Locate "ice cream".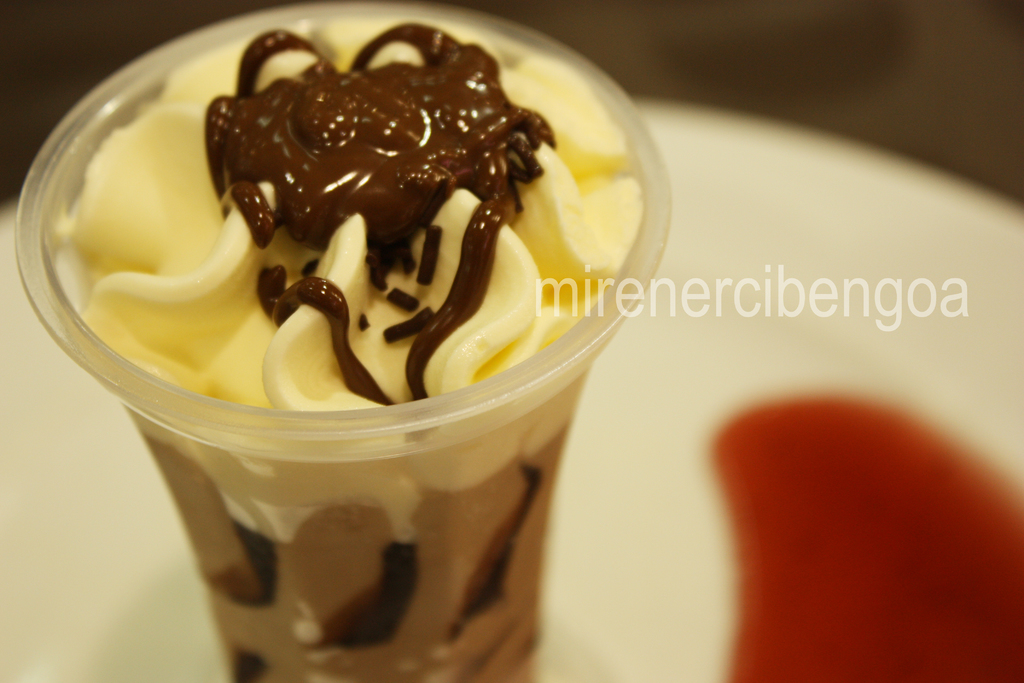
Bounding box: <box>77,25,637,679</box>.
